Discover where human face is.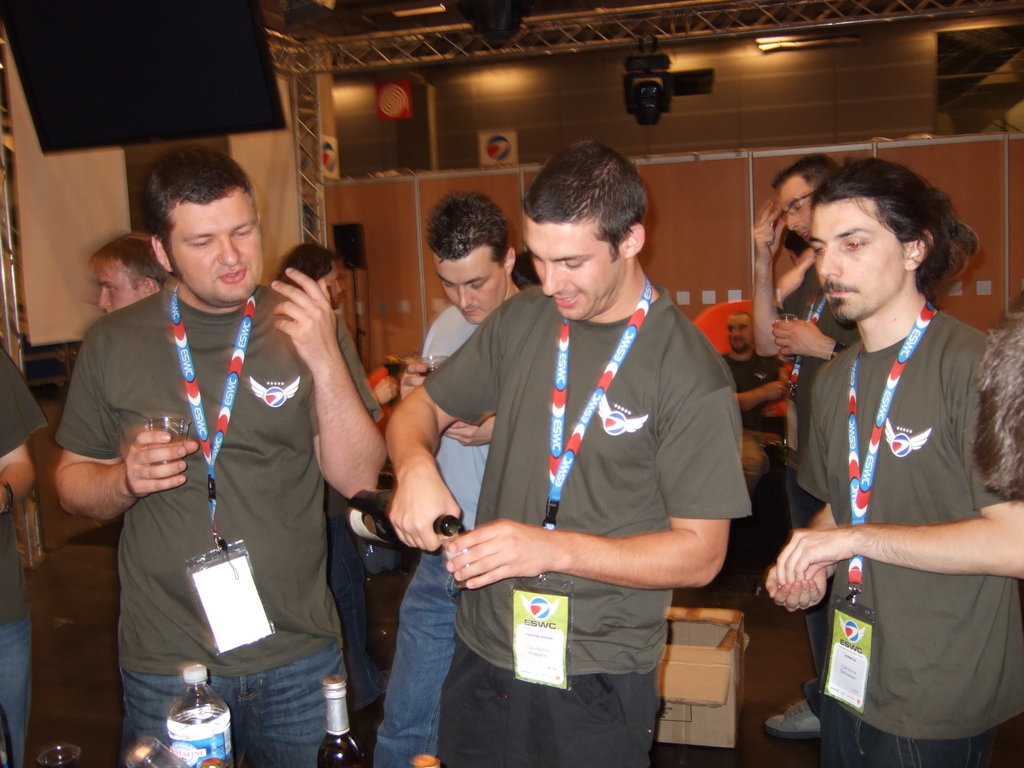
Discovered at <box>435,254,505,315</box>.
